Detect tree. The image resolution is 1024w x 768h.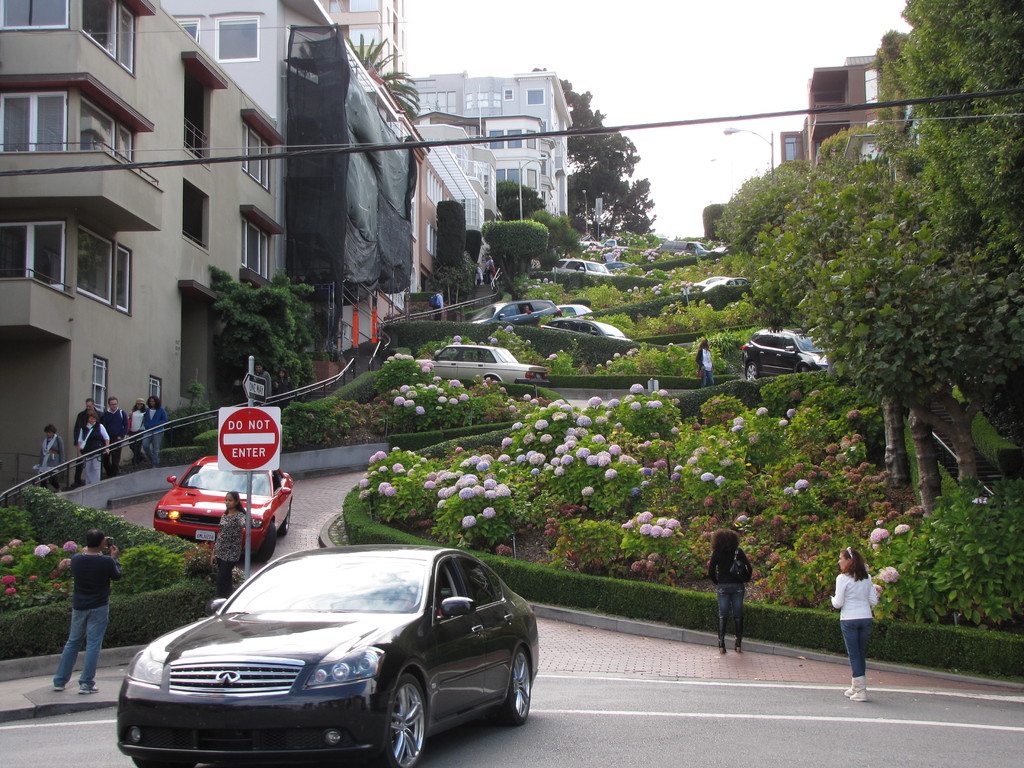
(531, 208, 588, 265).
